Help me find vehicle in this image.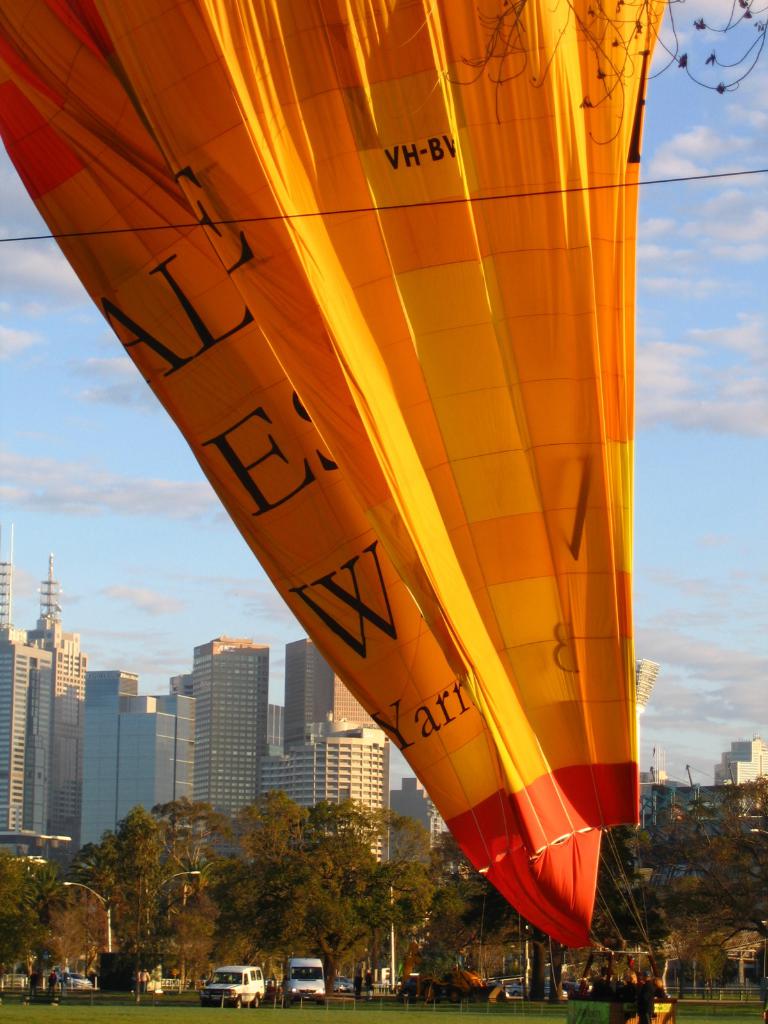
Found it: left=201, top=963, right=264, bottom=1011.
